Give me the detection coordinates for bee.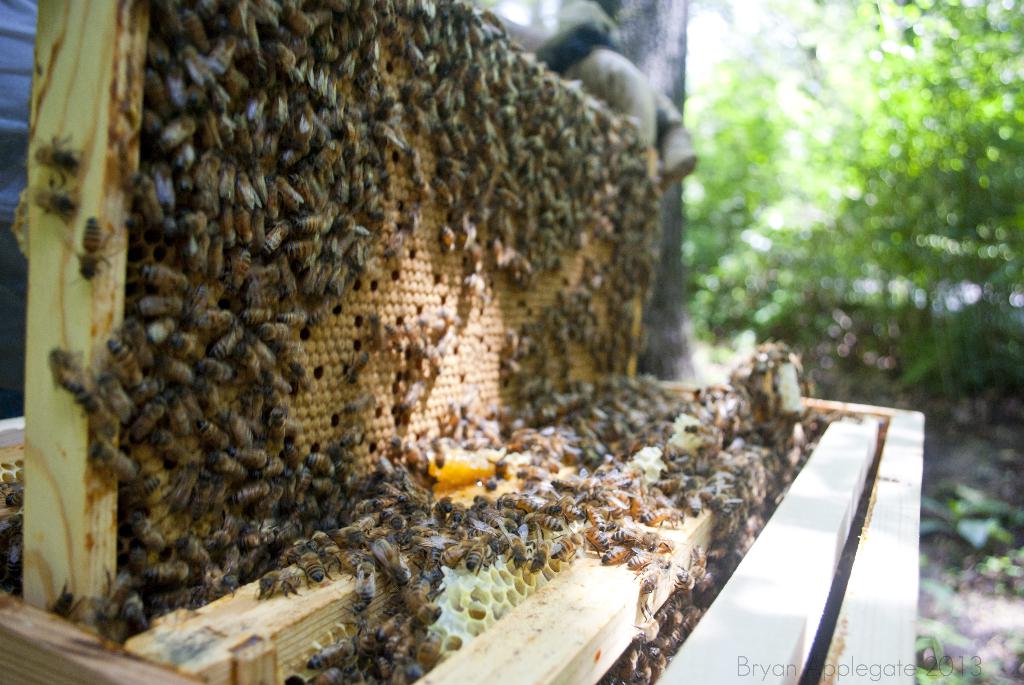
(189,5,212,62).
